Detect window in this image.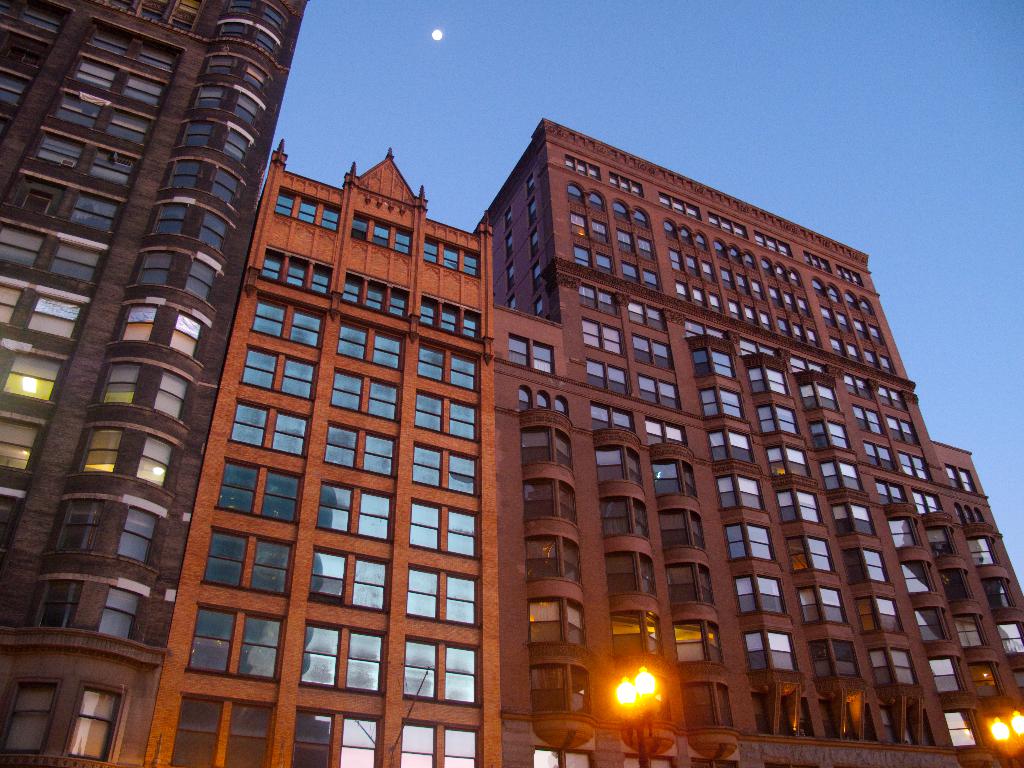
Detection: 0:213:103:281.
